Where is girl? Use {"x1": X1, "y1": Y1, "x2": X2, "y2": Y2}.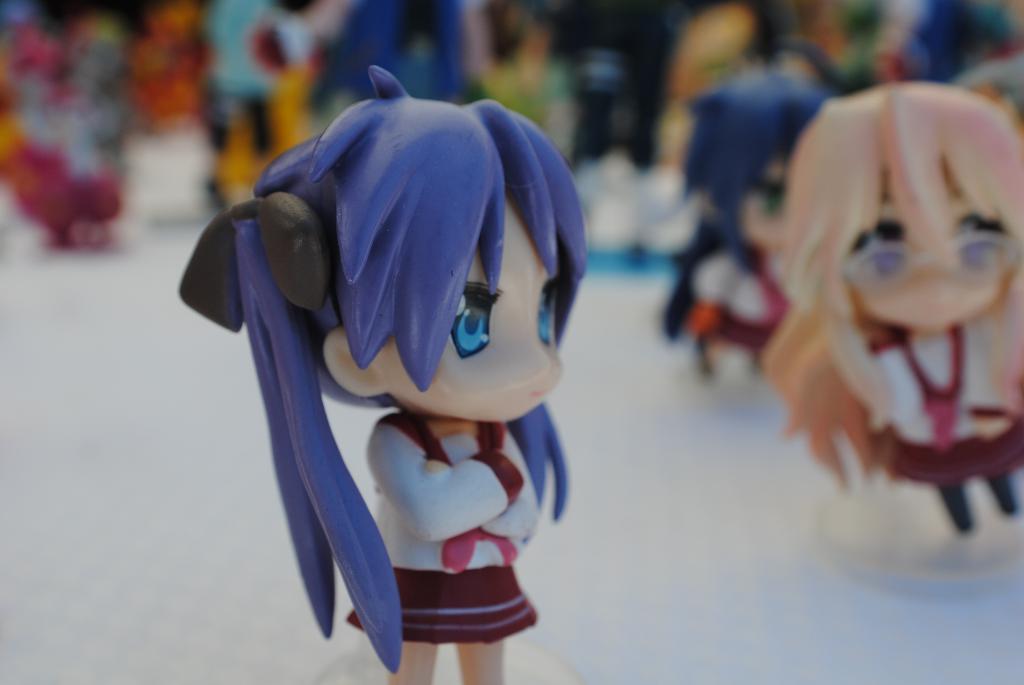
{"x1": 172, "y1": 61, "x2": 595, "y2": 684}.
